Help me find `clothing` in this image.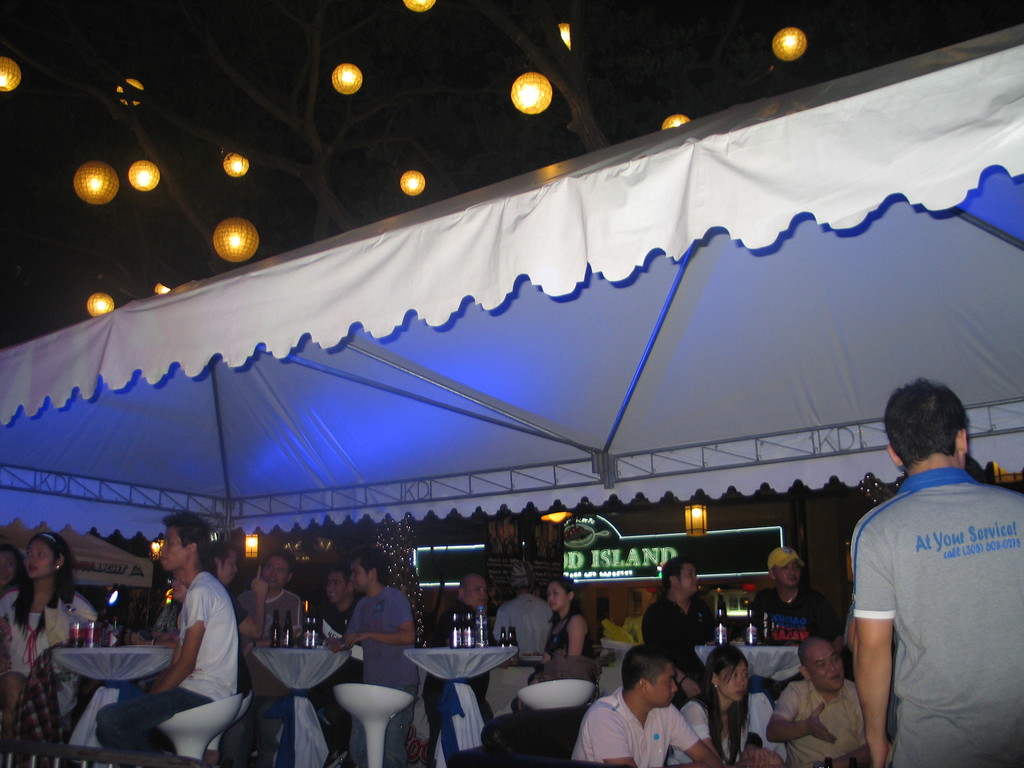
Found it: locate(567, 680, 708, 767).
